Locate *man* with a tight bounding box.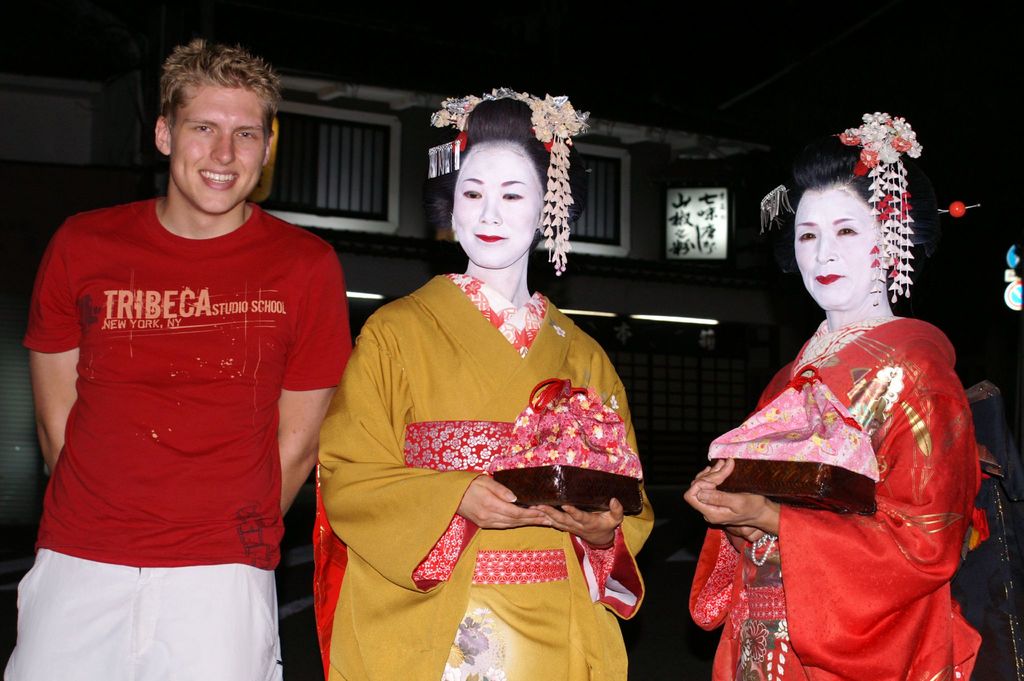
12 42 356 680.
